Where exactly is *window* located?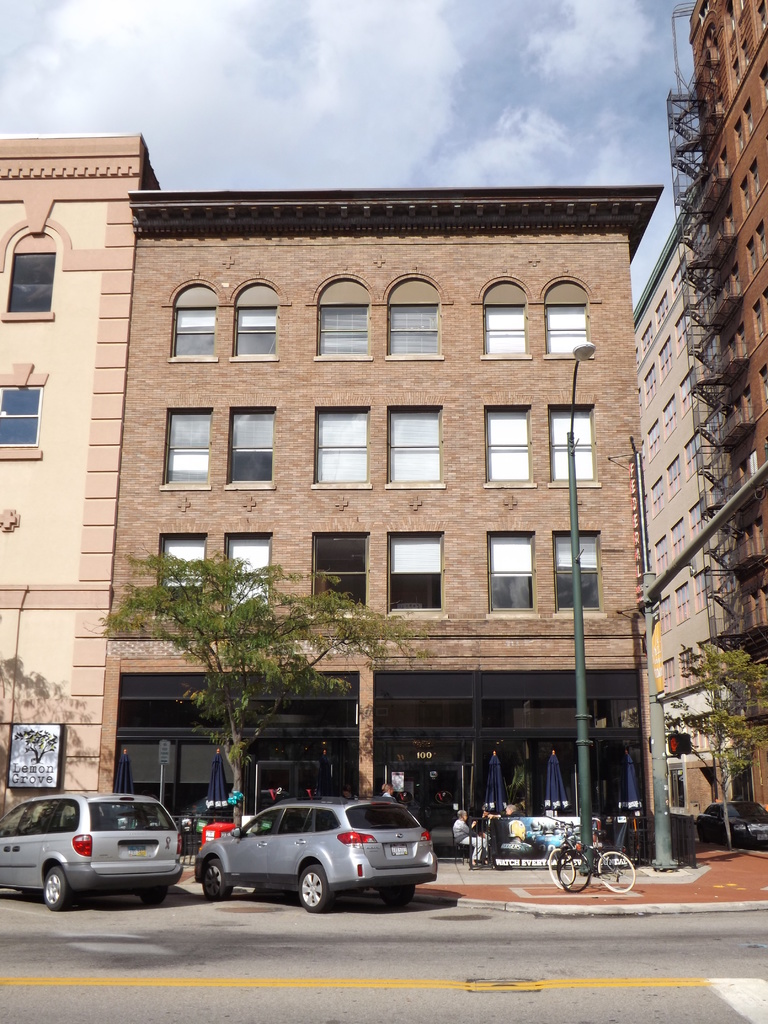
Its bounding box is {"left": 311, "top": 533, "right": 362, "bottom": 608}.
